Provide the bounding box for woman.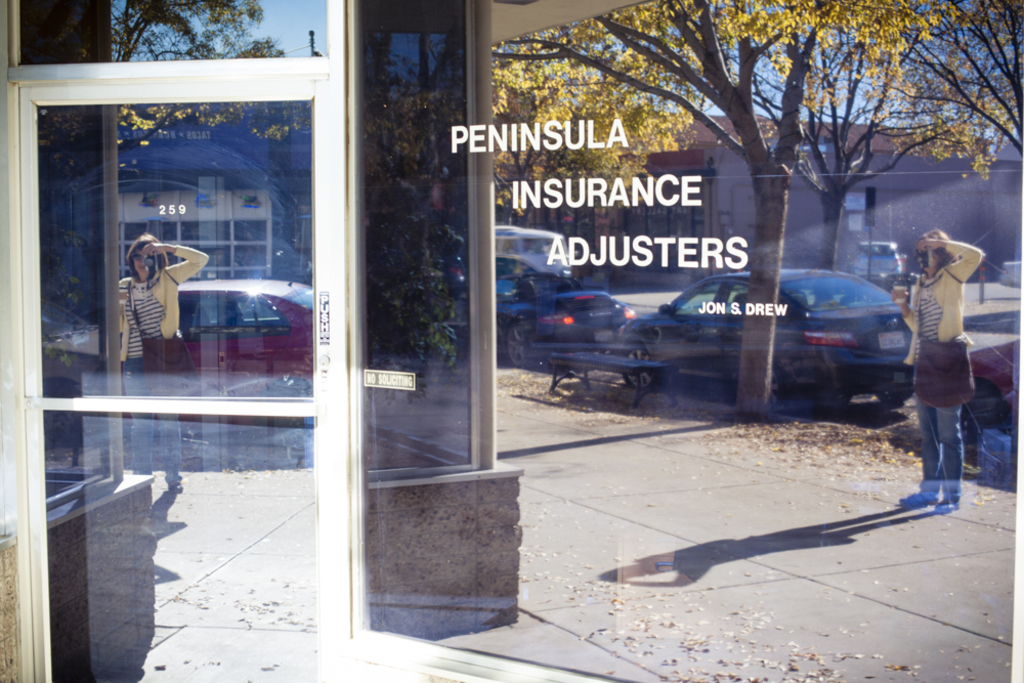
(left=900, top=207, right=999, bottom=518).
